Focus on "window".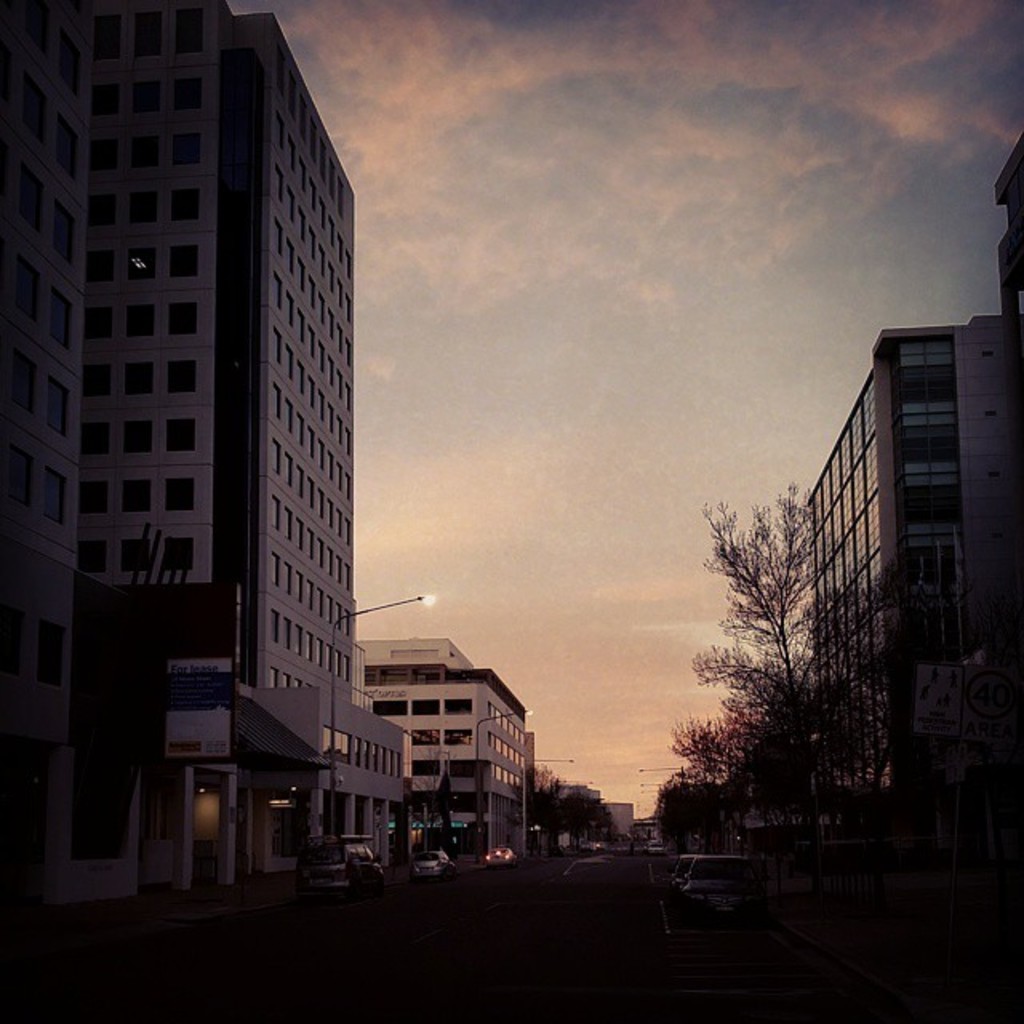
Focused at box(163, 419, 203, 450).
